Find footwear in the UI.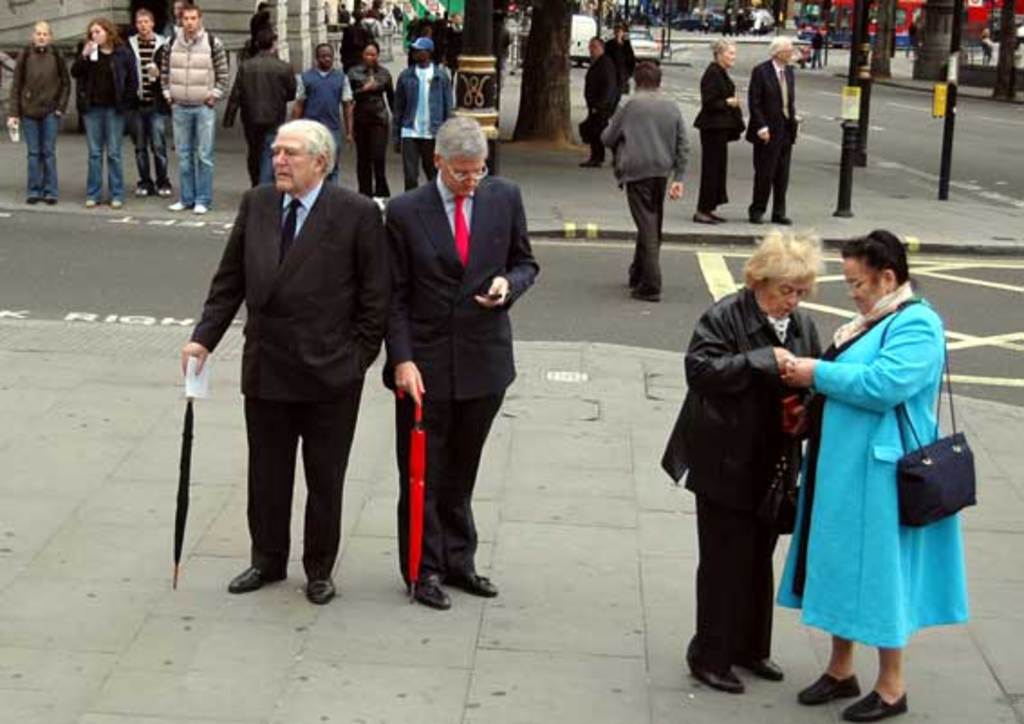
UI element at [628,271,645,296].
